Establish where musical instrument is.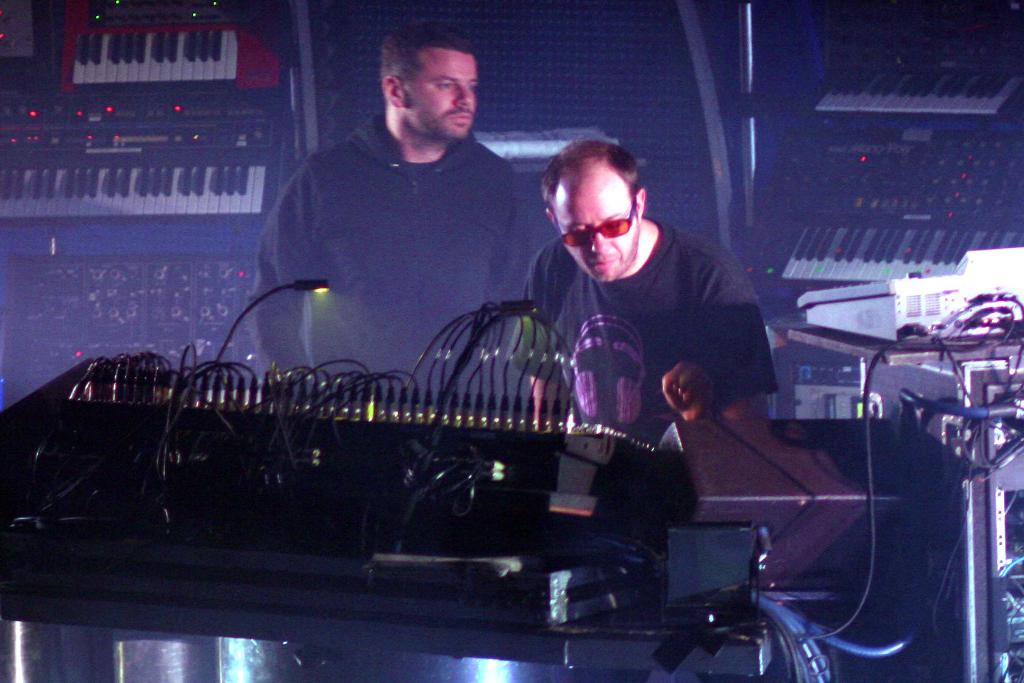
Established at left=38, top=337, right=712, bottom=661.
